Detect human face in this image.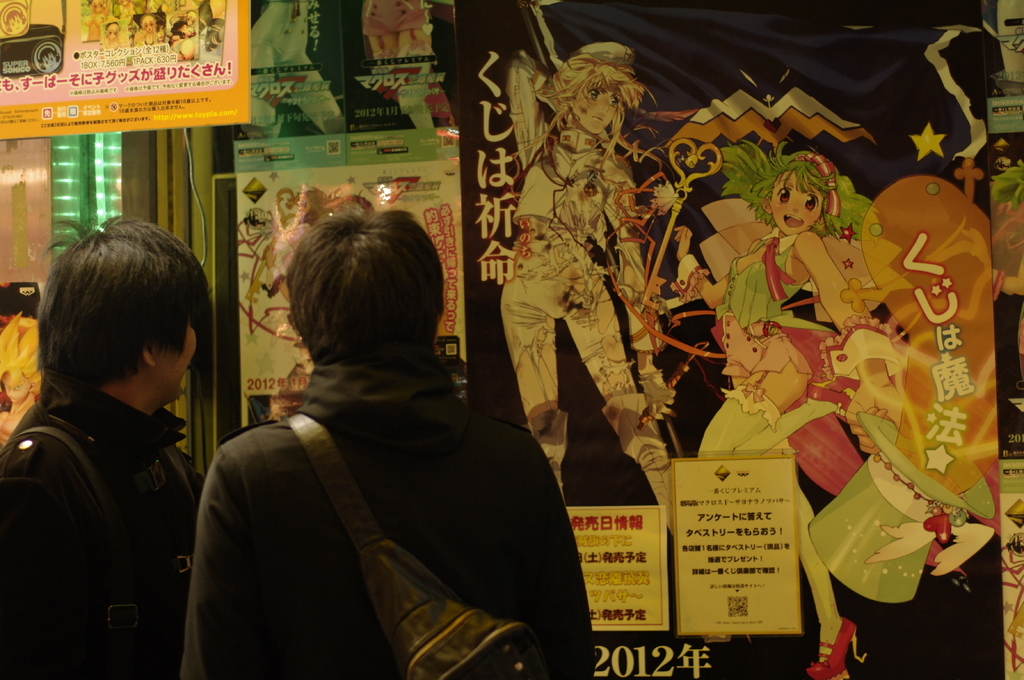
Detection: bbox=[154, 317, 197, 397].
